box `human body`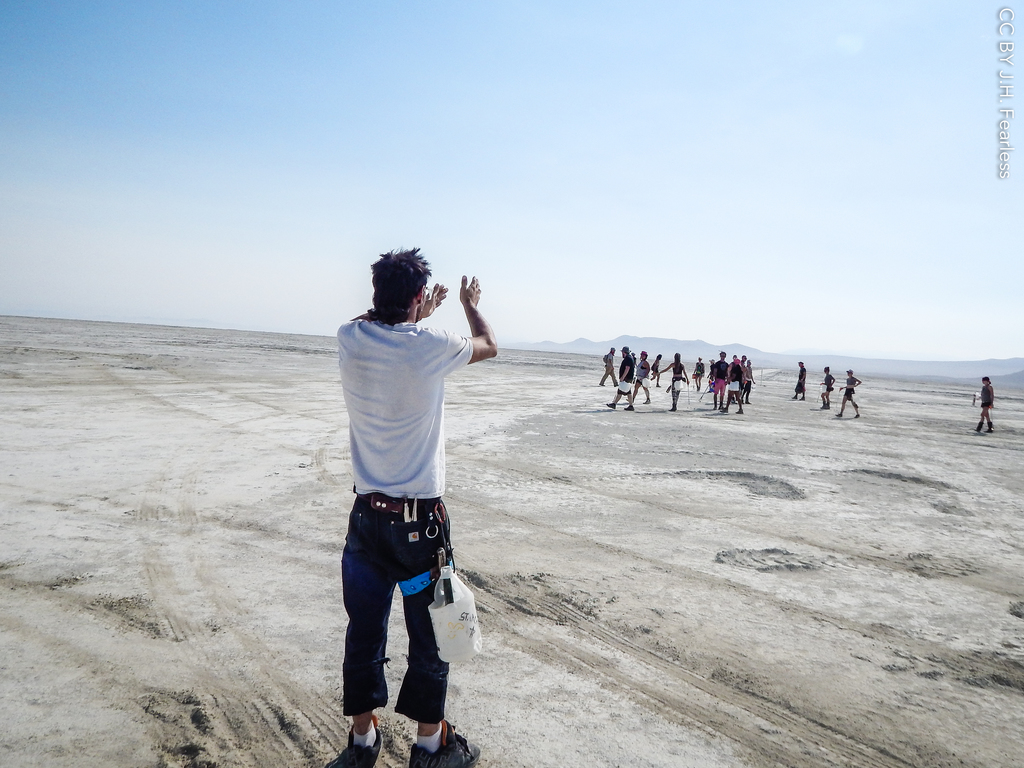
left=646, top=353, right=664, bottom=387
